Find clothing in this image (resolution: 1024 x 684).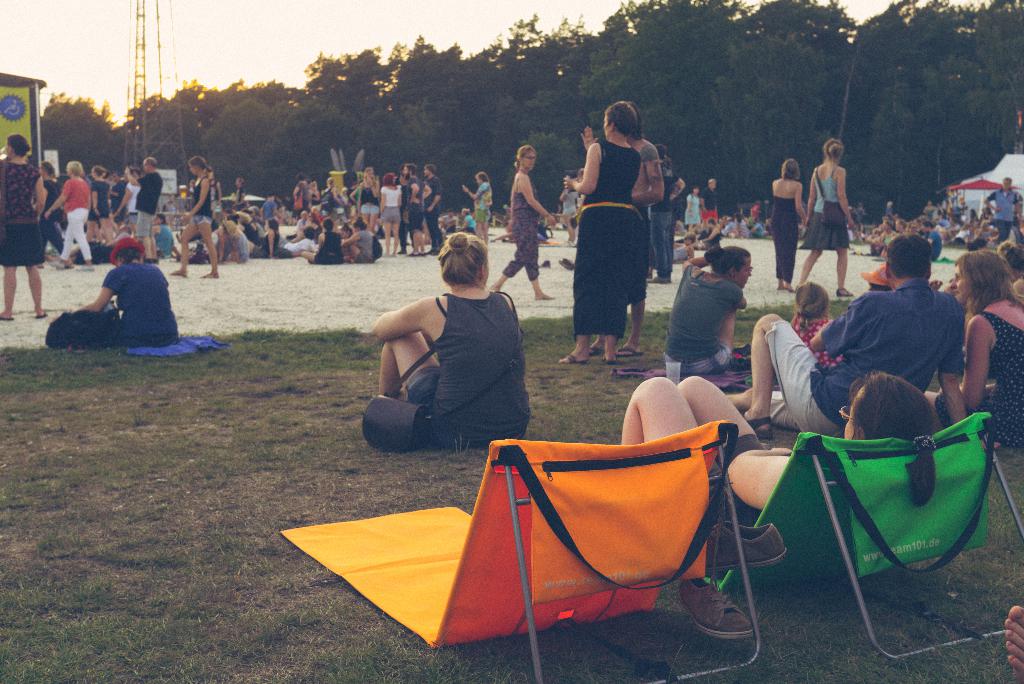
(213, 218, 263, 261).
